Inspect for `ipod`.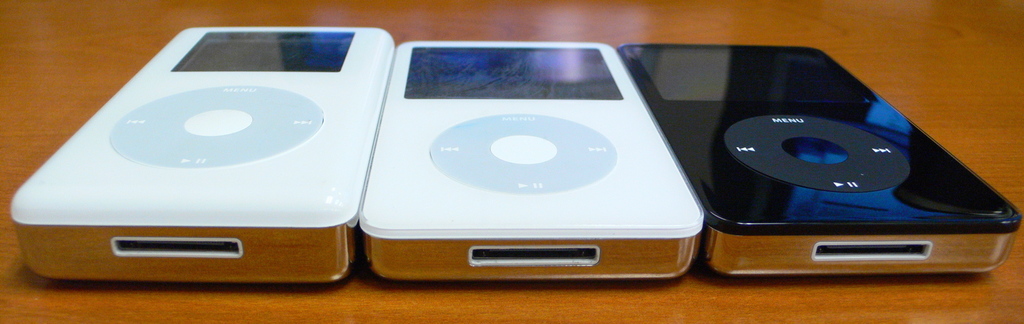
Inspection: rect(8, 28, 399, 285).
